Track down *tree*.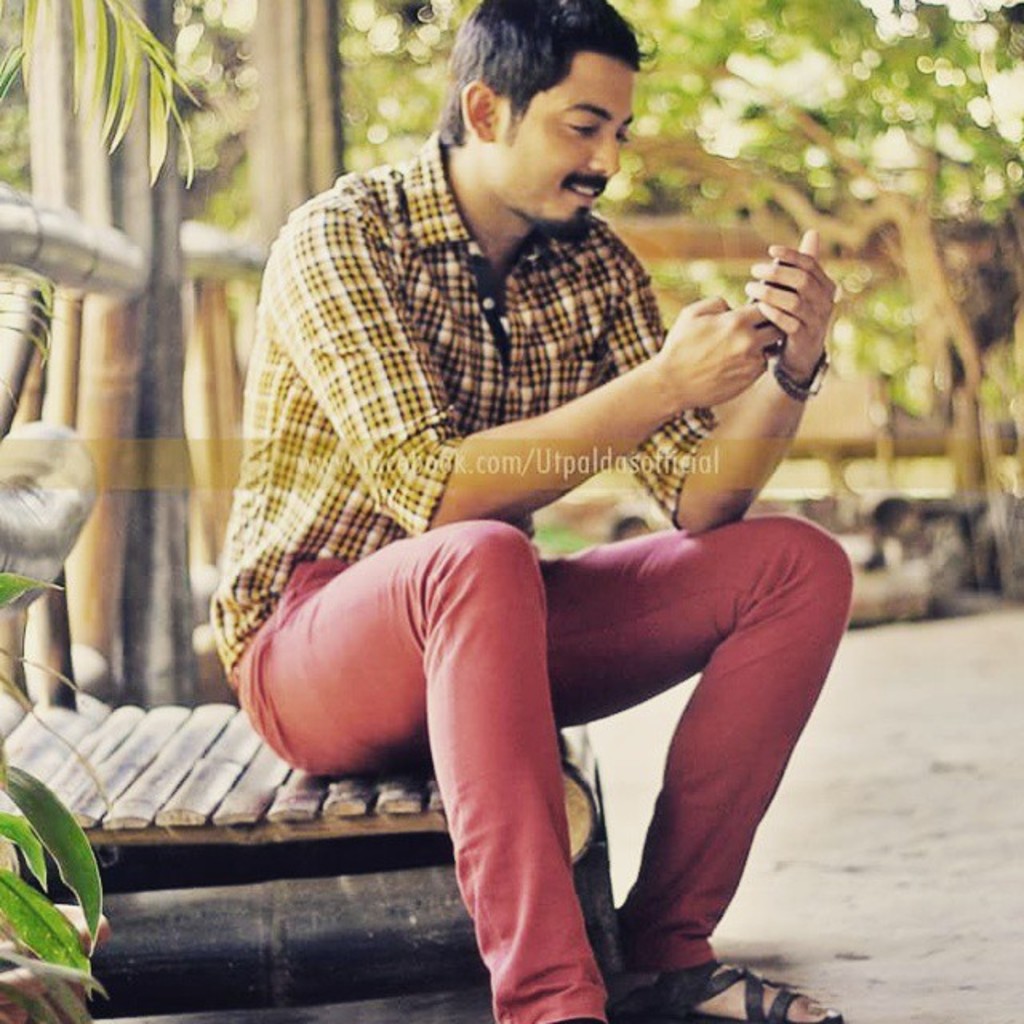
Tracked to [242, 0, 350, 254].
